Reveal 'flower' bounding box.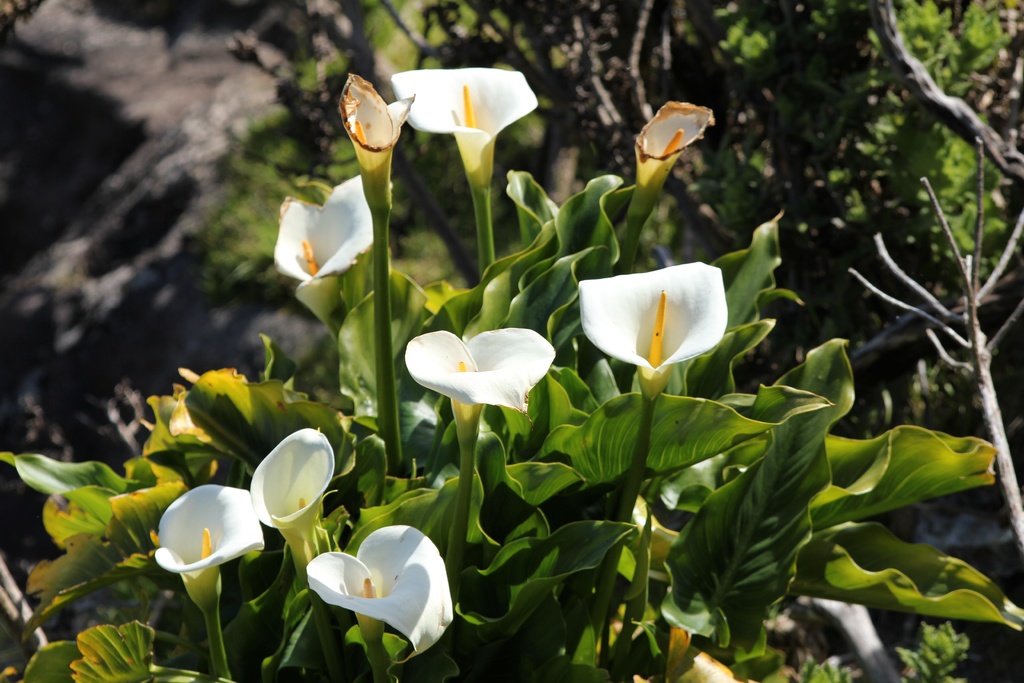
Revealed: crop(577, 266, 726, 429).
